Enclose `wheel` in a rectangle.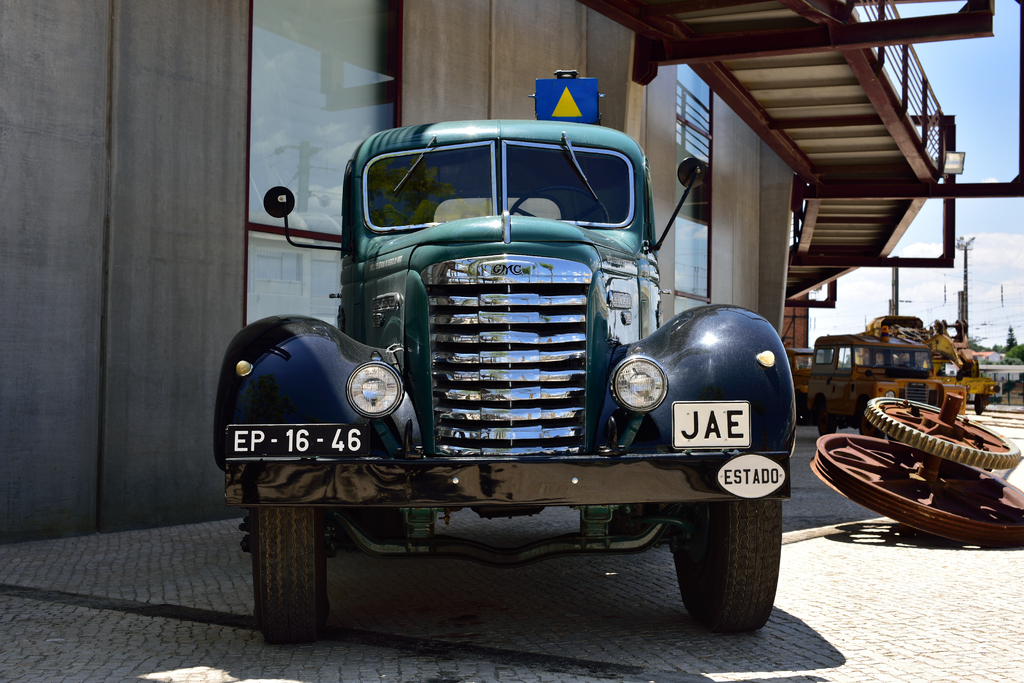
[x1=862, y1=396, x2=1023, y2=474].
